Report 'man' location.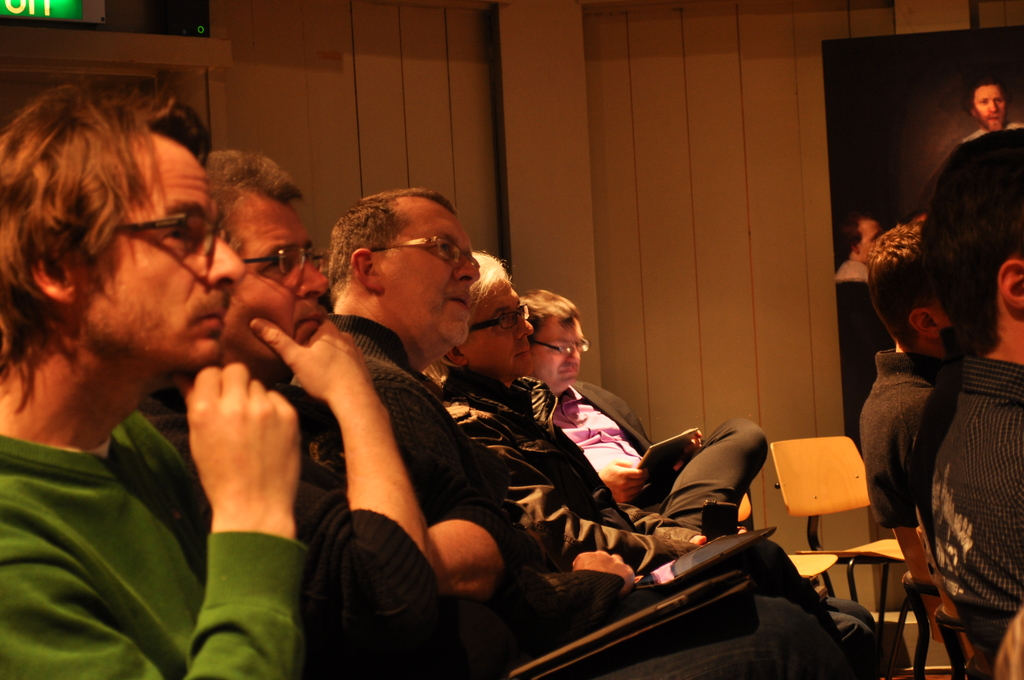
Report: x1=912 y1=129 x2=1023 y2=679.
